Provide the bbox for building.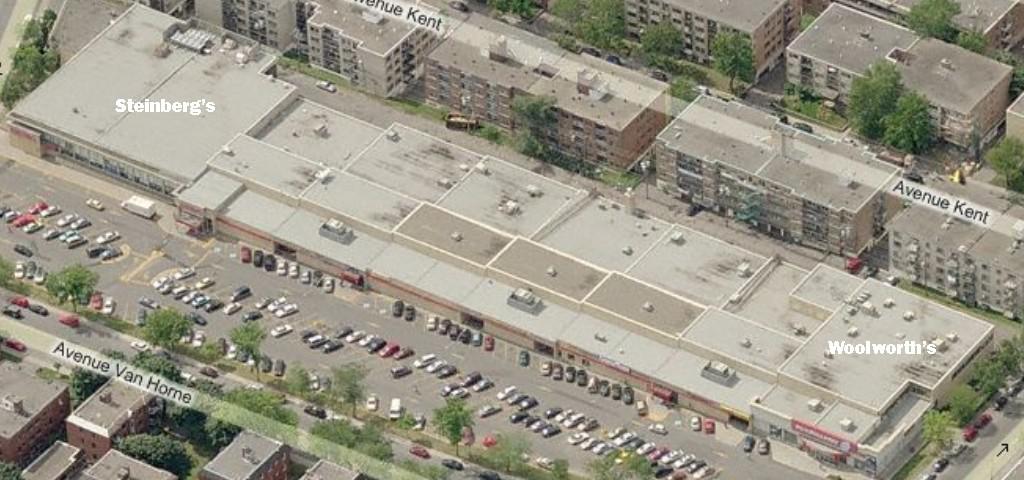
pyautogui.locateOnScreen(301, 460, 356, 479).
